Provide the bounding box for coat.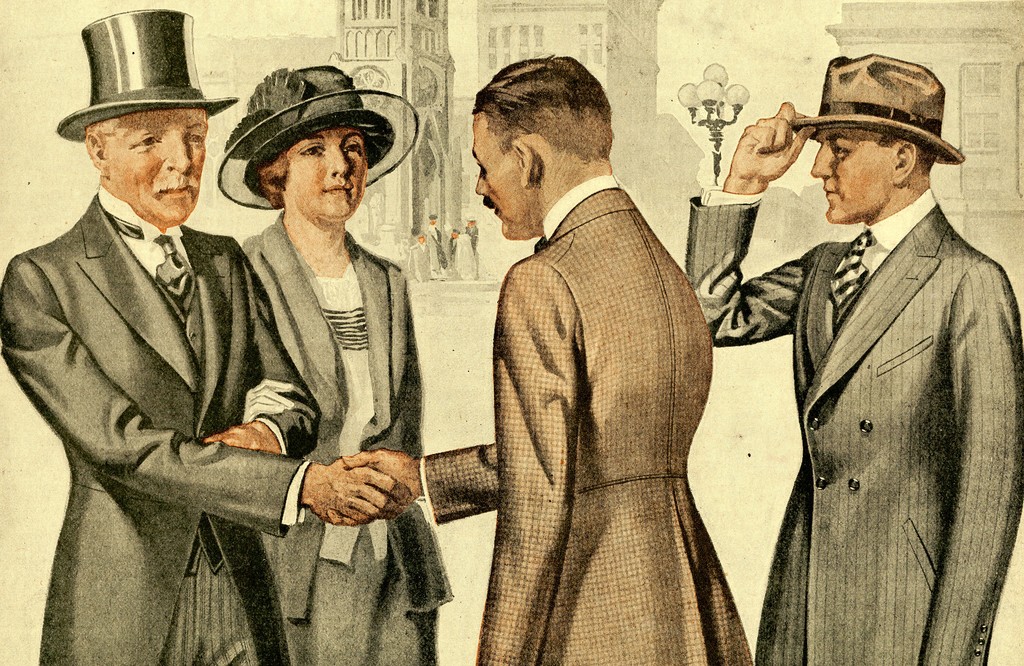
227/211/445/663.
